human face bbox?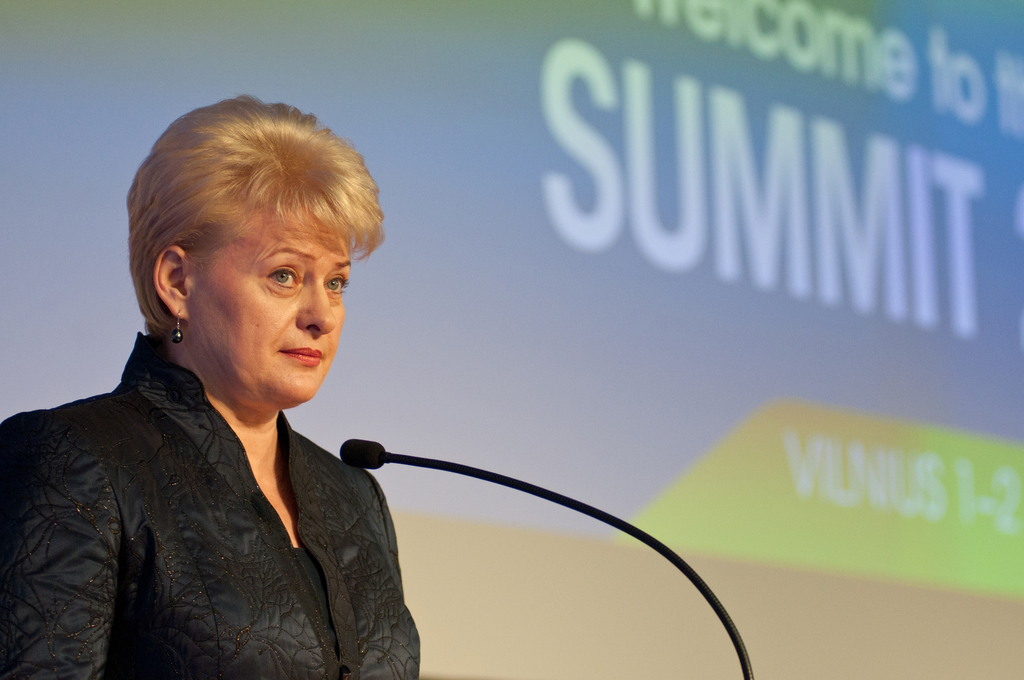
188 198 350 408
